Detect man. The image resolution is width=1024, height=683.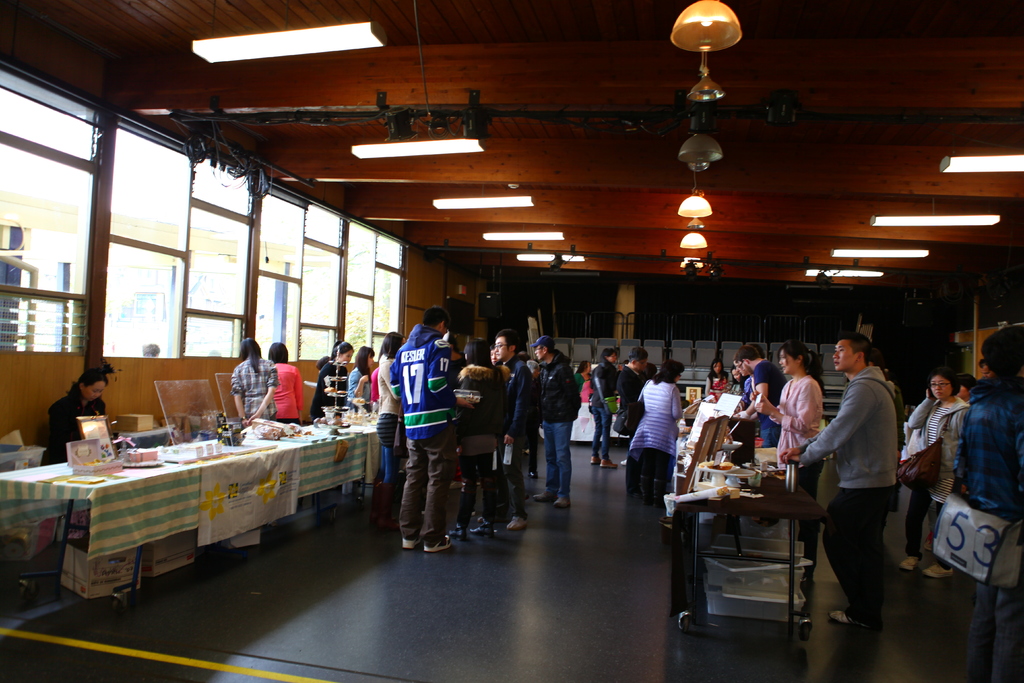
[610, 343, 653, 441].
